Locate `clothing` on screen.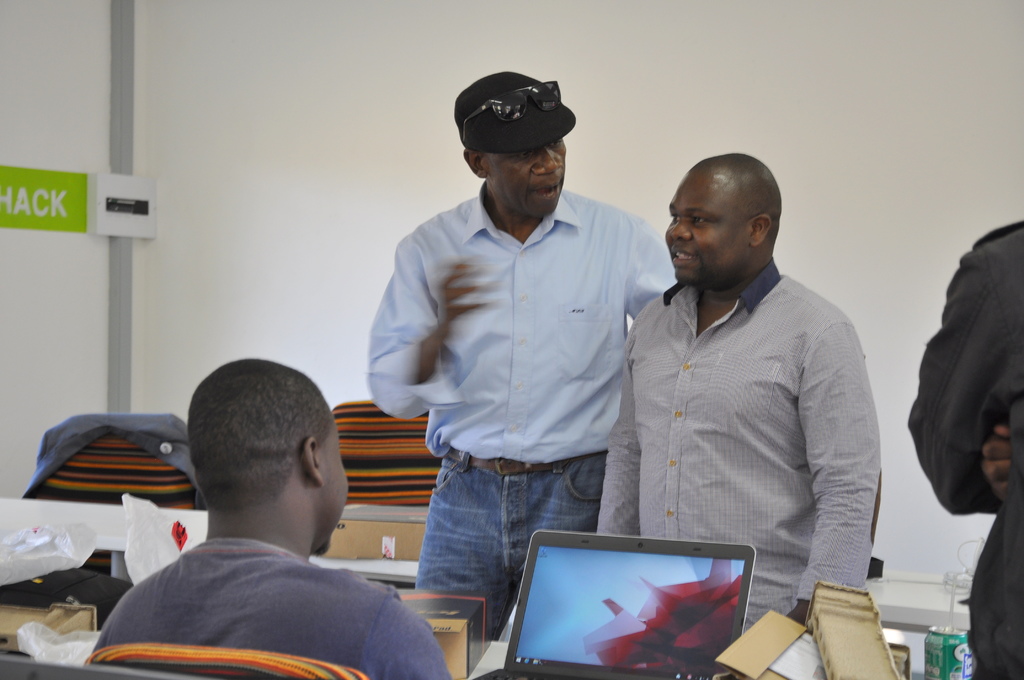
On screen at x1=596, y1=250, x2=883, y2=640.
